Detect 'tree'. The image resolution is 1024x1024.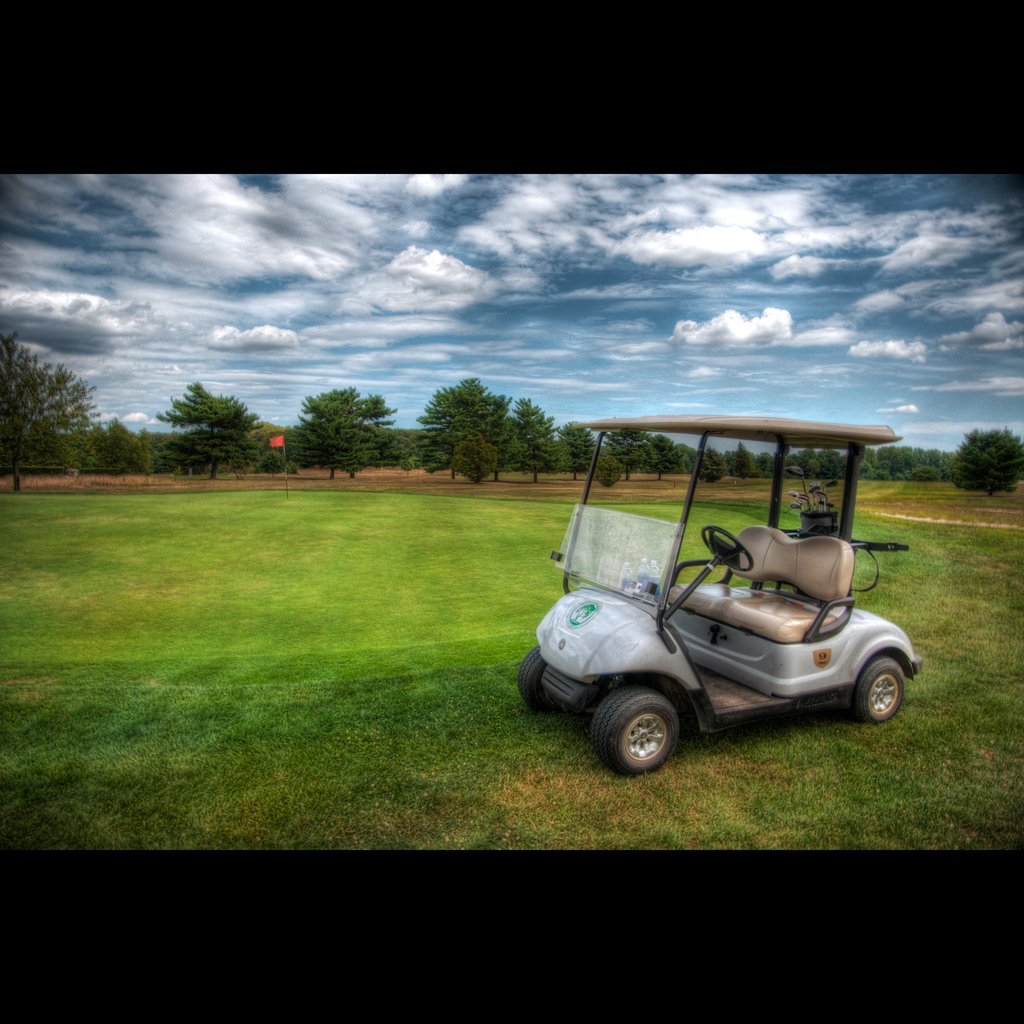
region(285, 383, 378, 481).
